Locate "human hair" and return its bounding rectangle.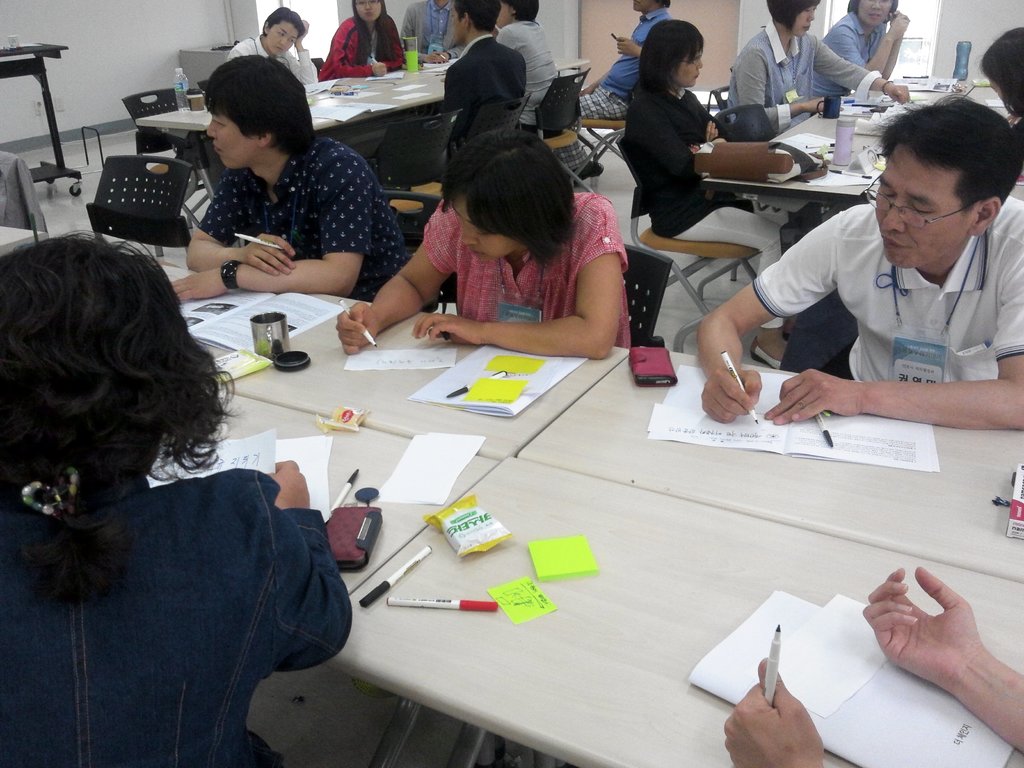
bbox=[652, 0, 672, 8].
